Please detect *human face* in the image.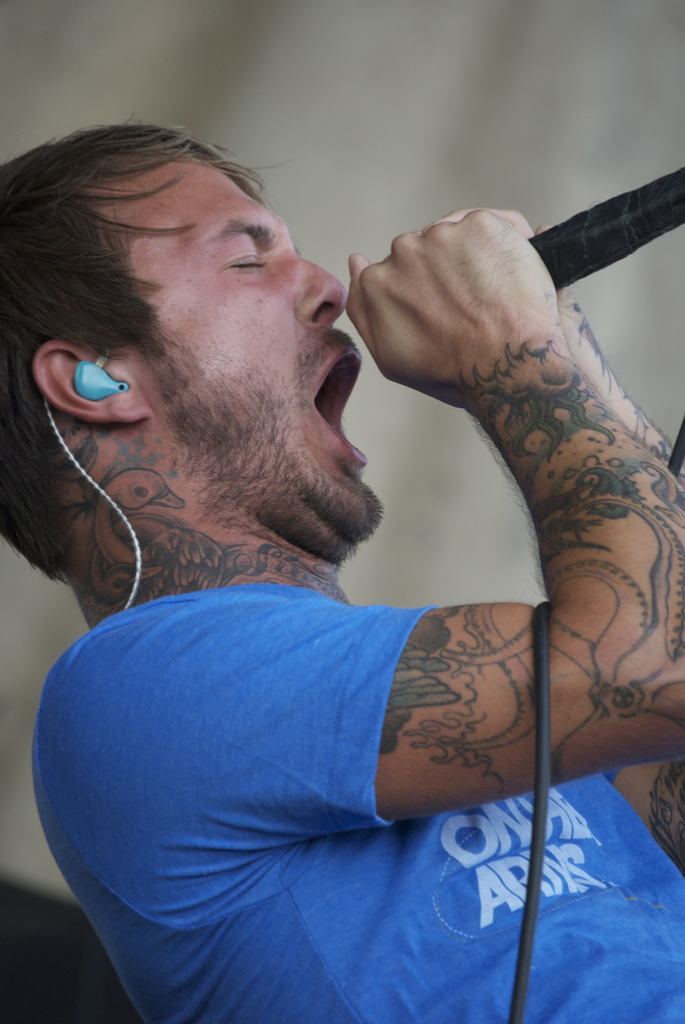
[107, 152, 386, 564].
